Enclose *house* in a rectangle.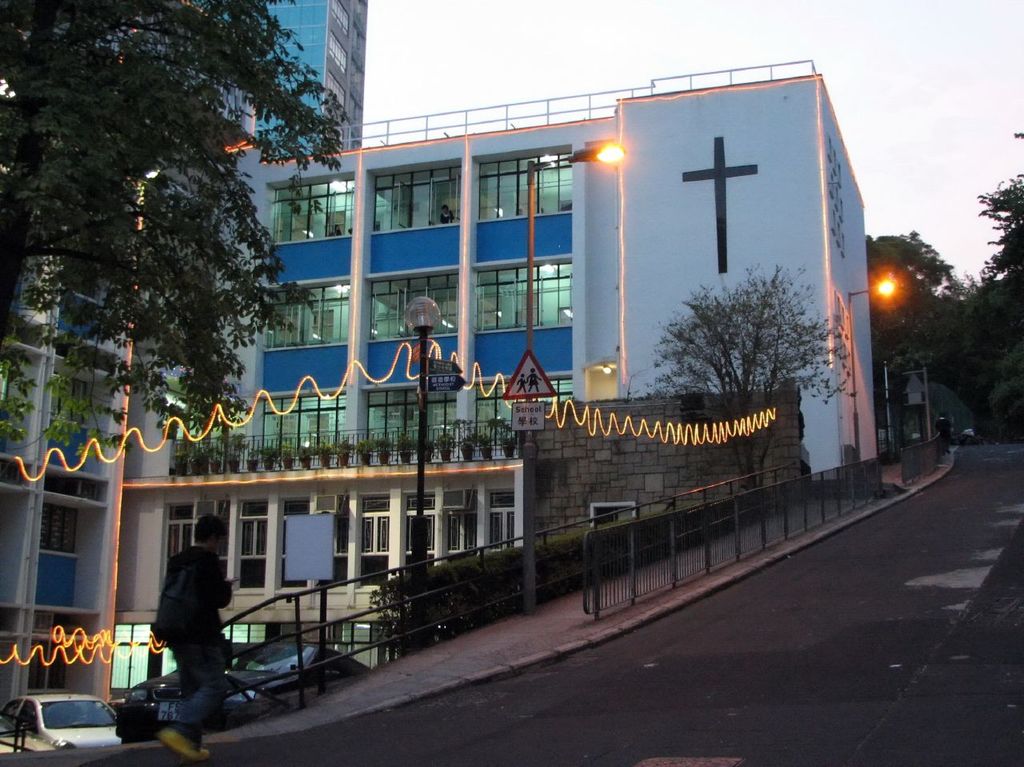
x1=512 y1=380 x2=818 y2=553.
